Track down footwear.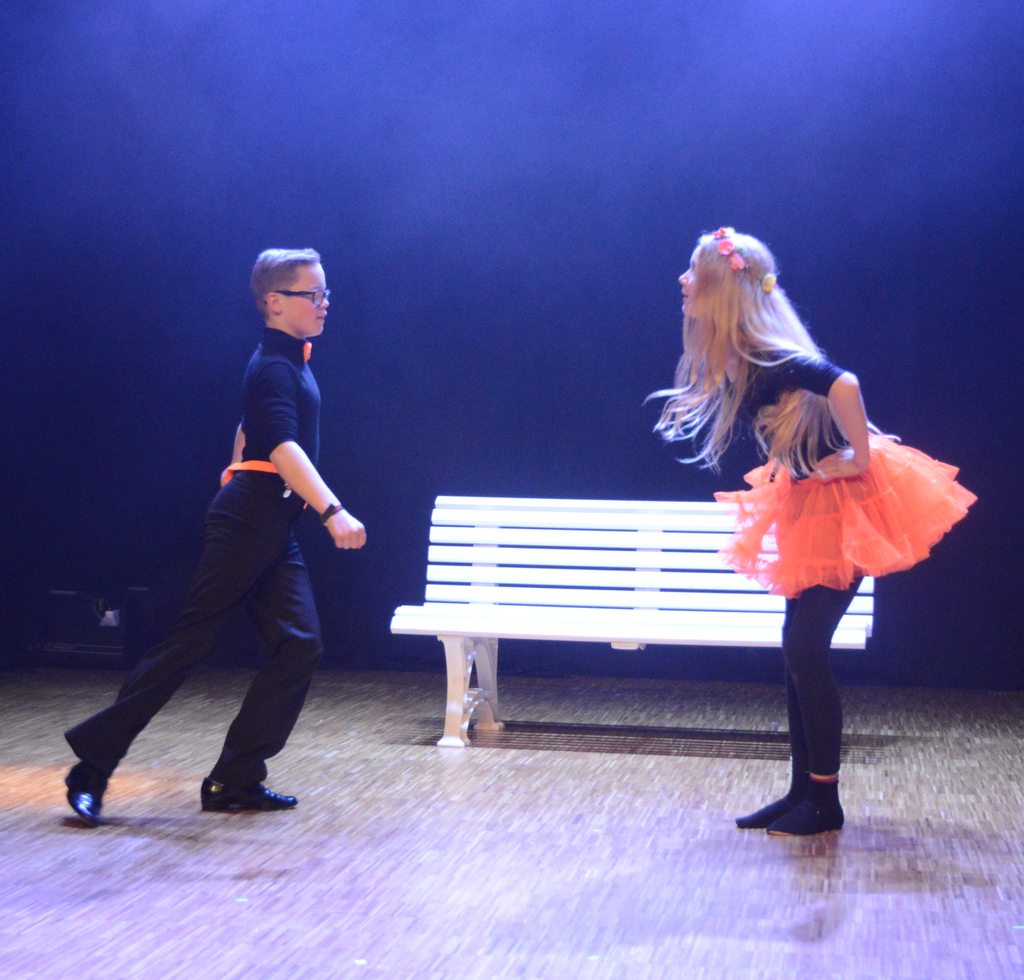
Tracked to <region>756, 749, 860, 853</region>.
